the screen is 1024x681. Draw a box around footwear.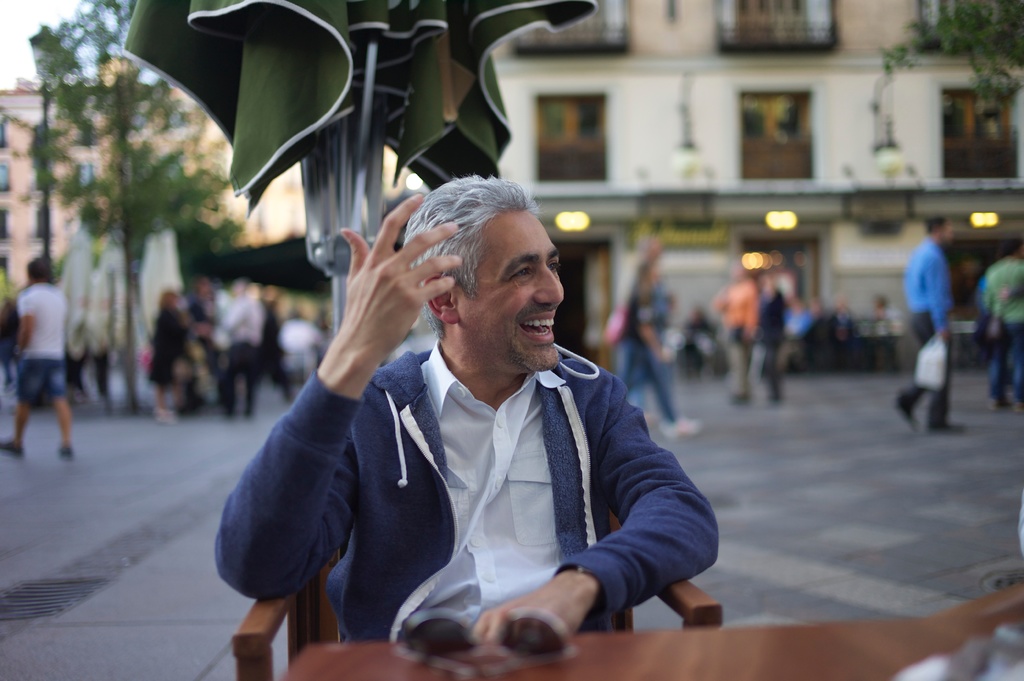
rect(1009, 399, 1023, 412).
